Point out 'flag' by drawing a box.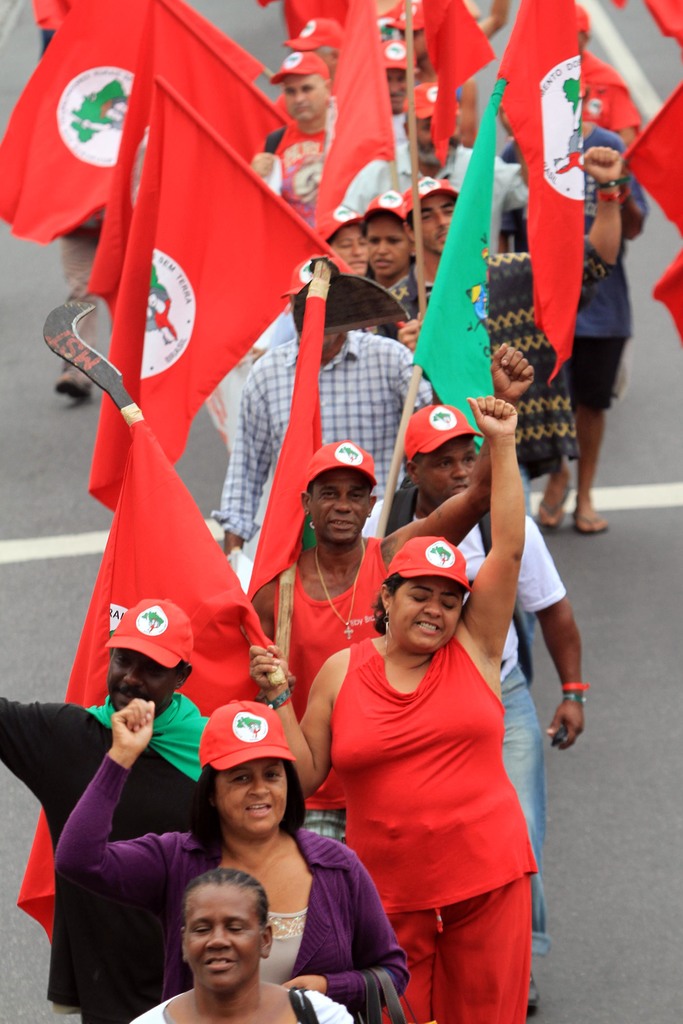
locate(424, 0, 497, 168).
